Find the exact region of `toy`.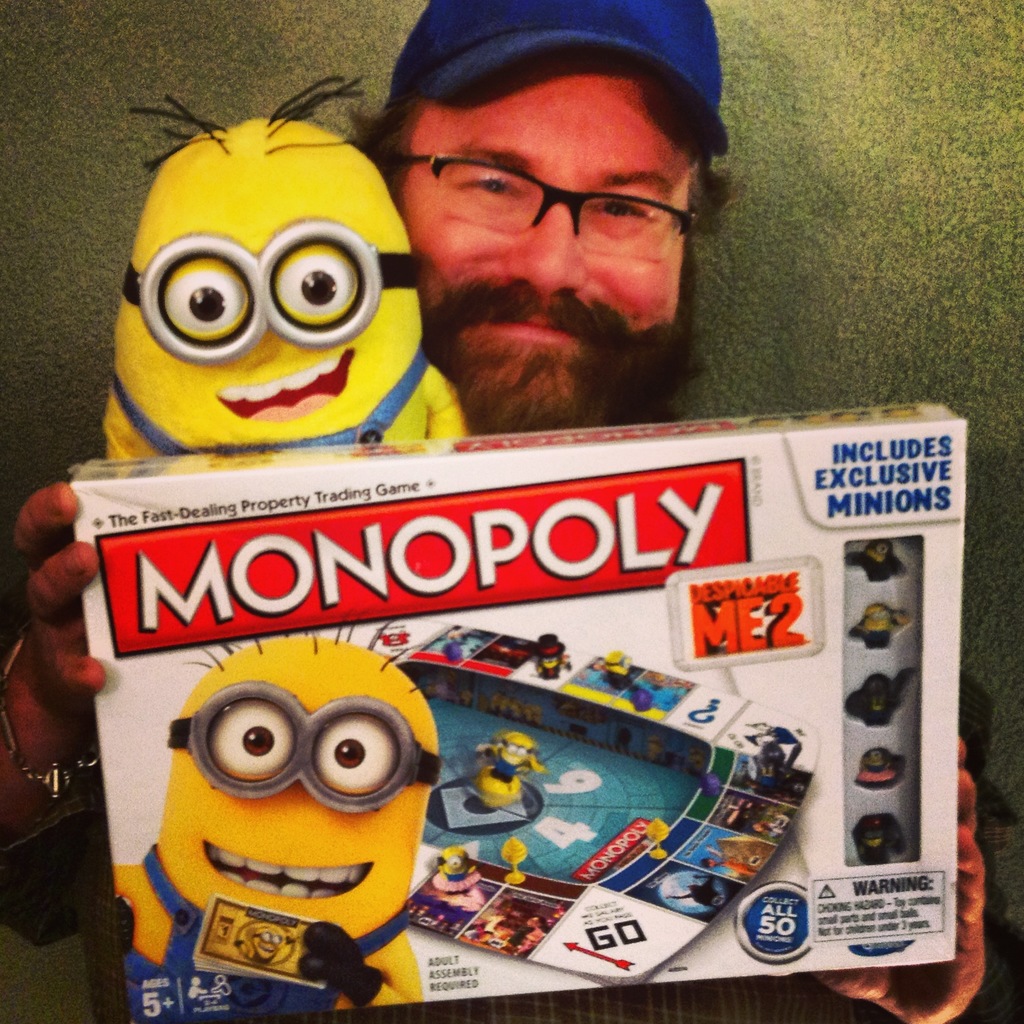
Exact region: 841:542:902:580.
